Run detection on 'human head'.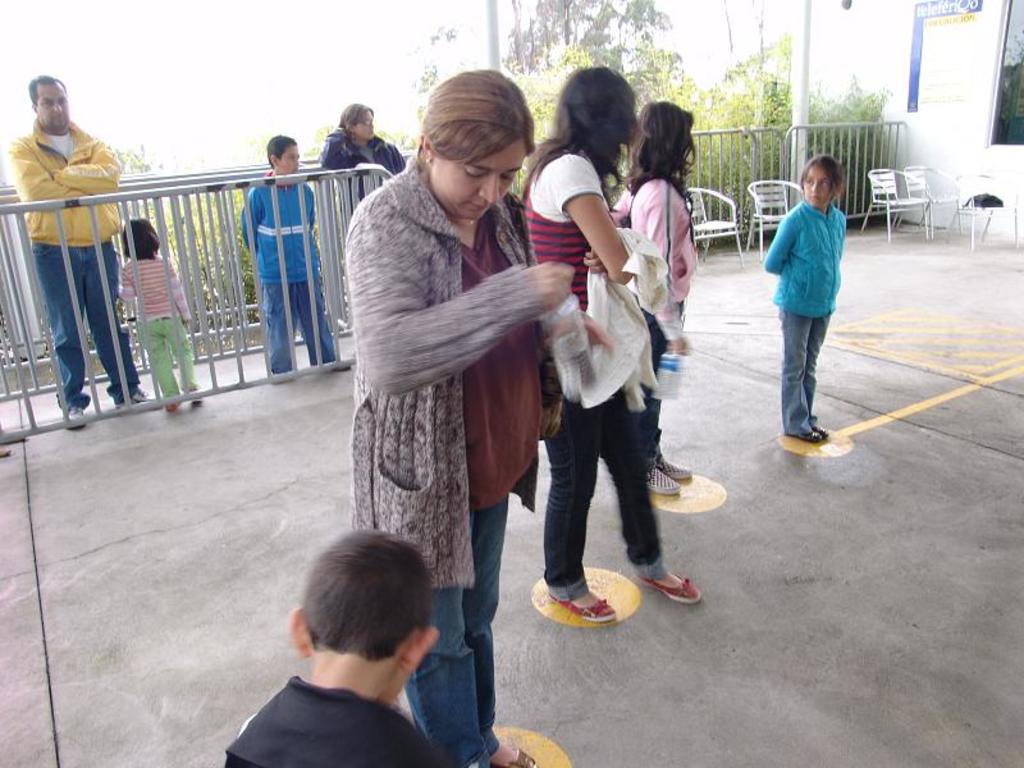
Result: 799,152,841,206.
